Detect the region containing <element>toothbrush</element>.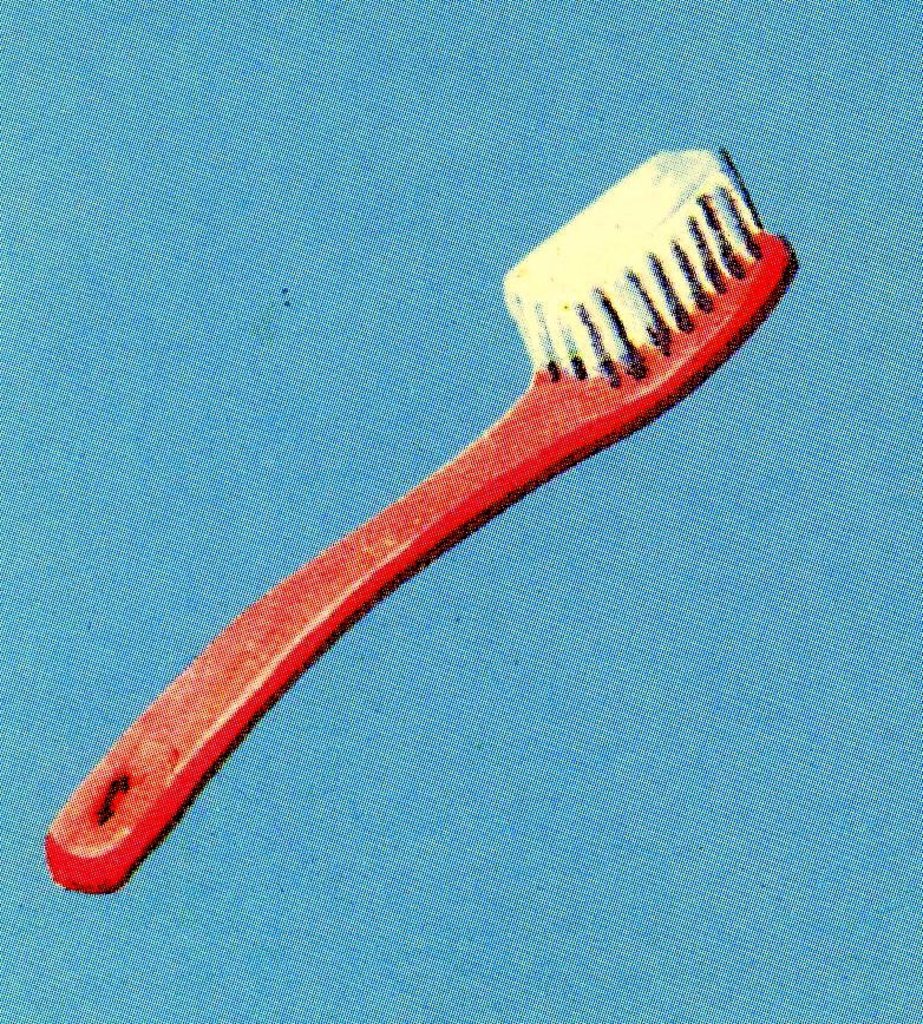
[47, 151, 794, 885].
